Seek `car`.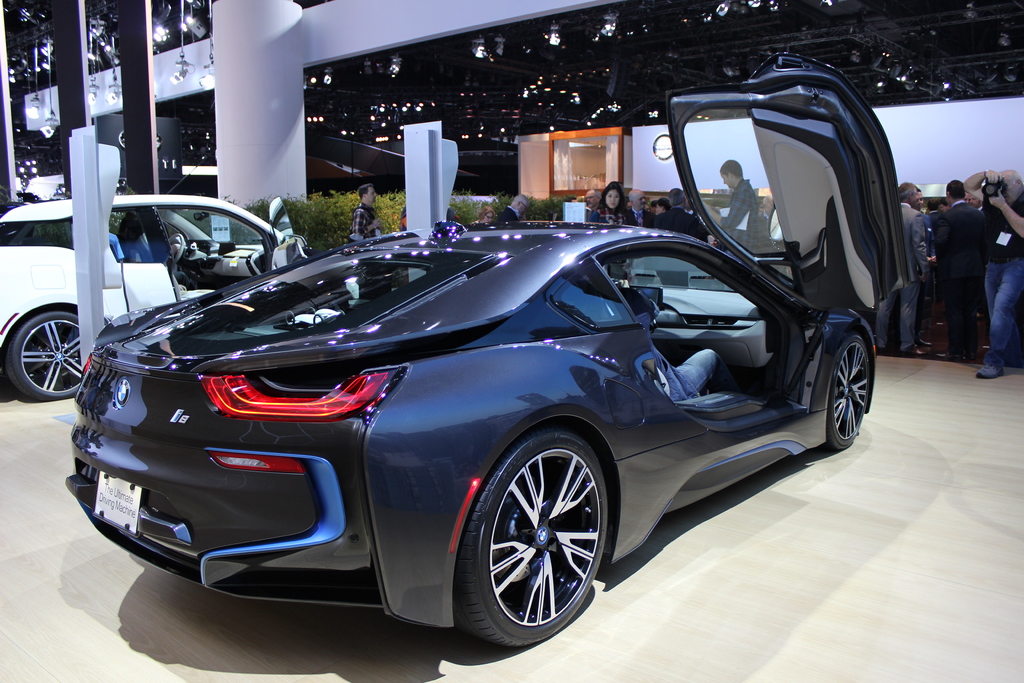
{"x1": 58, "y1": 41, "x2": 918, "y2": 657}.
